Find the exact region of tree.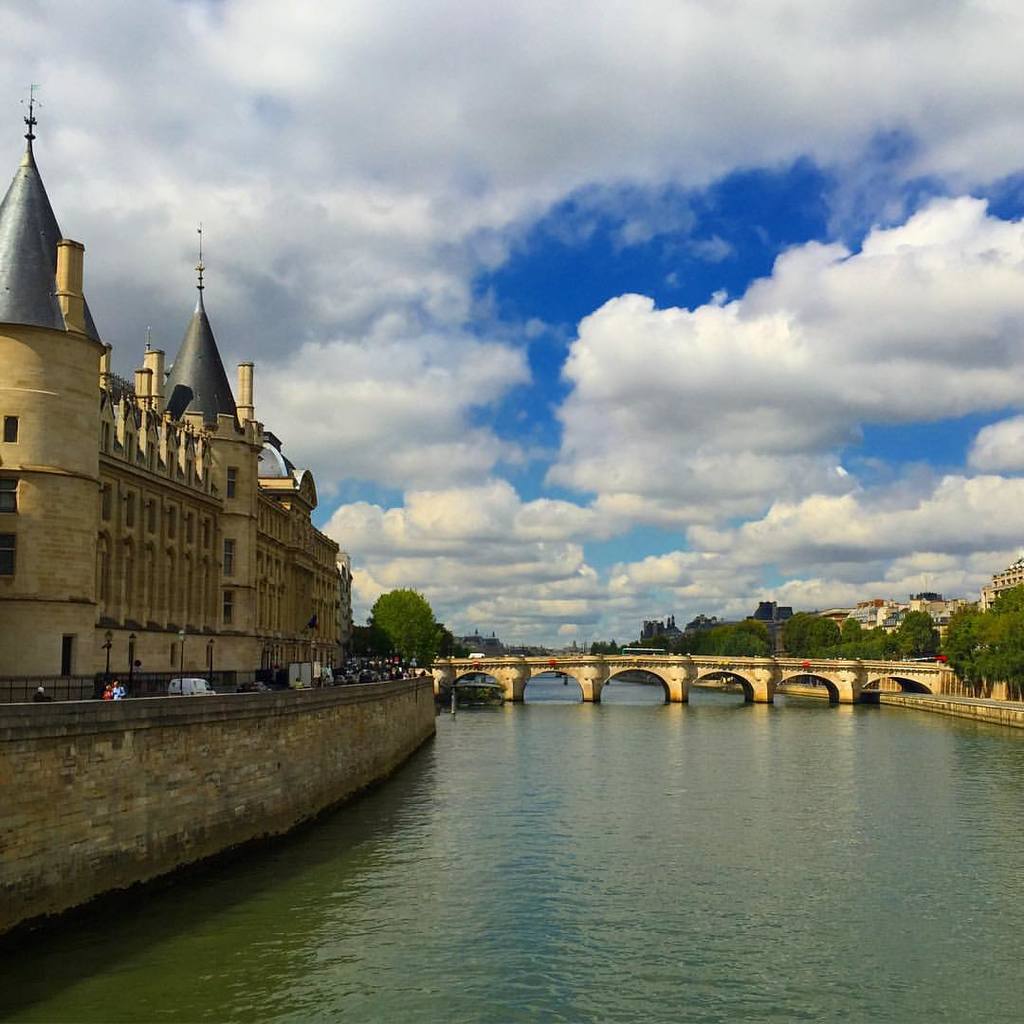
Exact region: box=[472, 631, 501, 660].
